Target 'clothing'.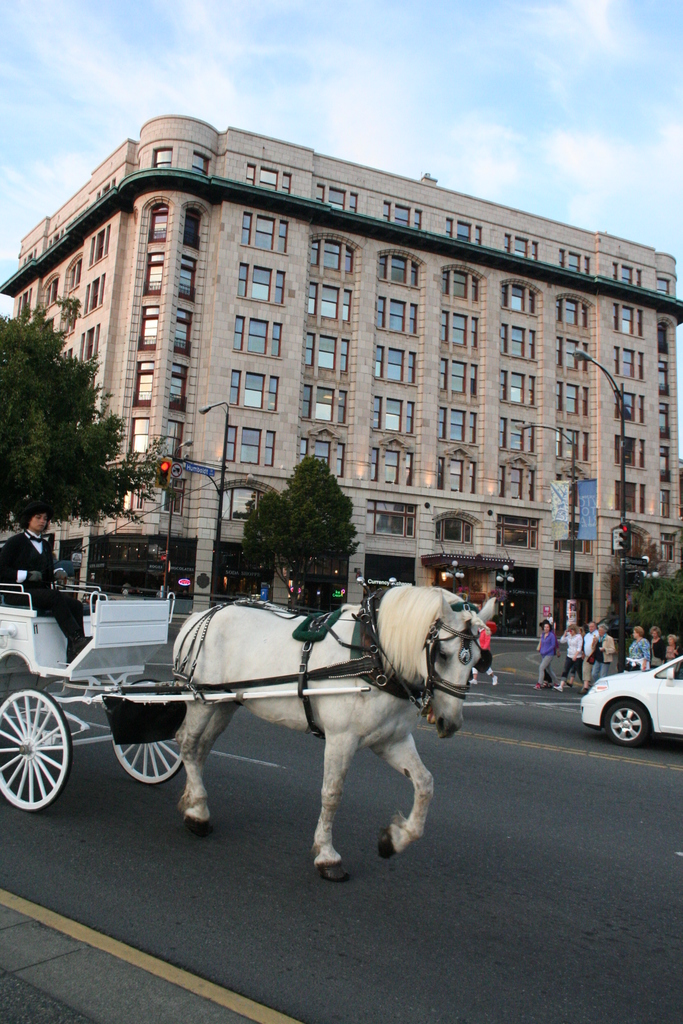
Target region: {"left": 538, "top": 628, "right": 553, "bottom": 678}.
